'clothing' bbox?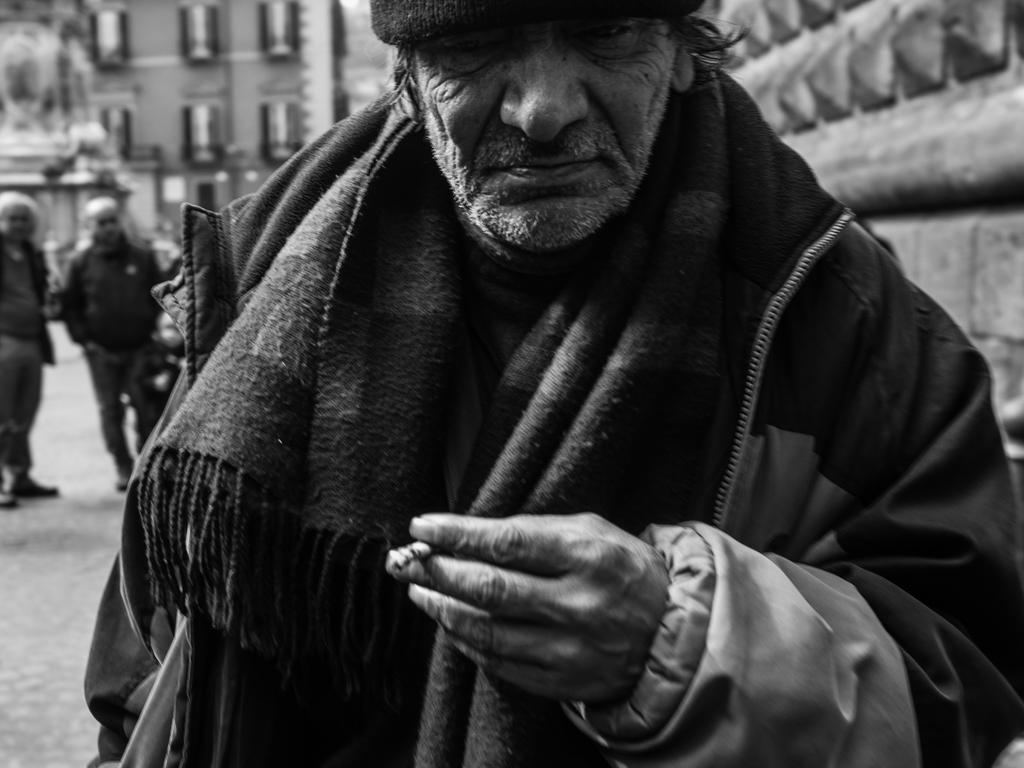
Rect(63, 224, 159, 471)
